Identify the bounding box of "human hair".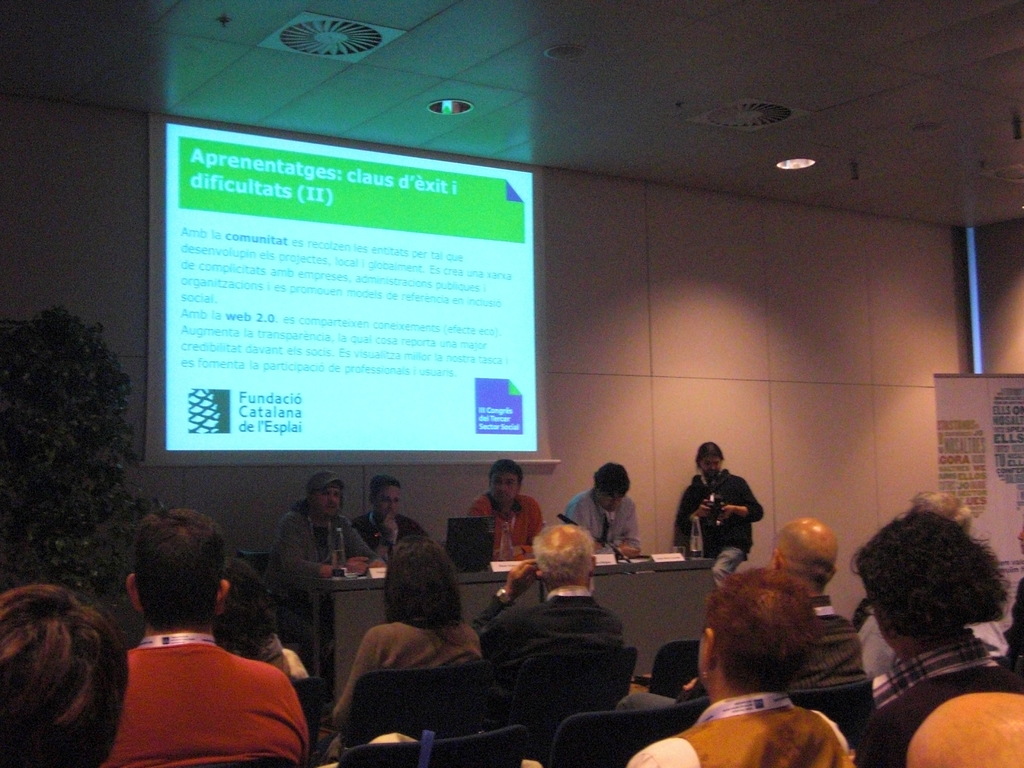
214,556,275,657.
